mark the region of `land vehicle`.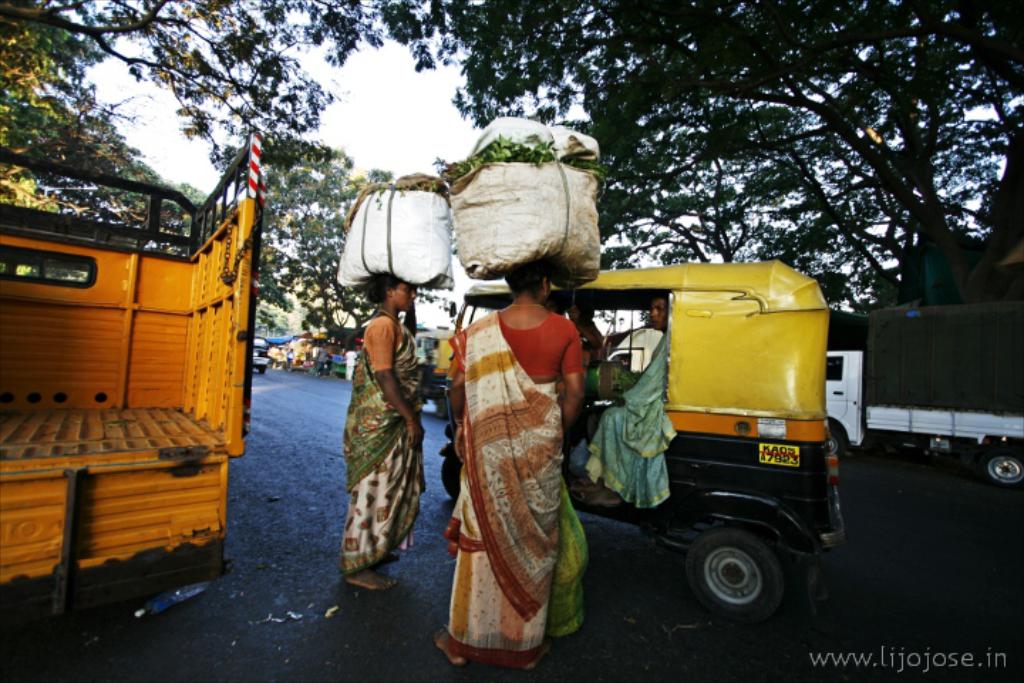
Region: <box>553,255,856,653</box>.
